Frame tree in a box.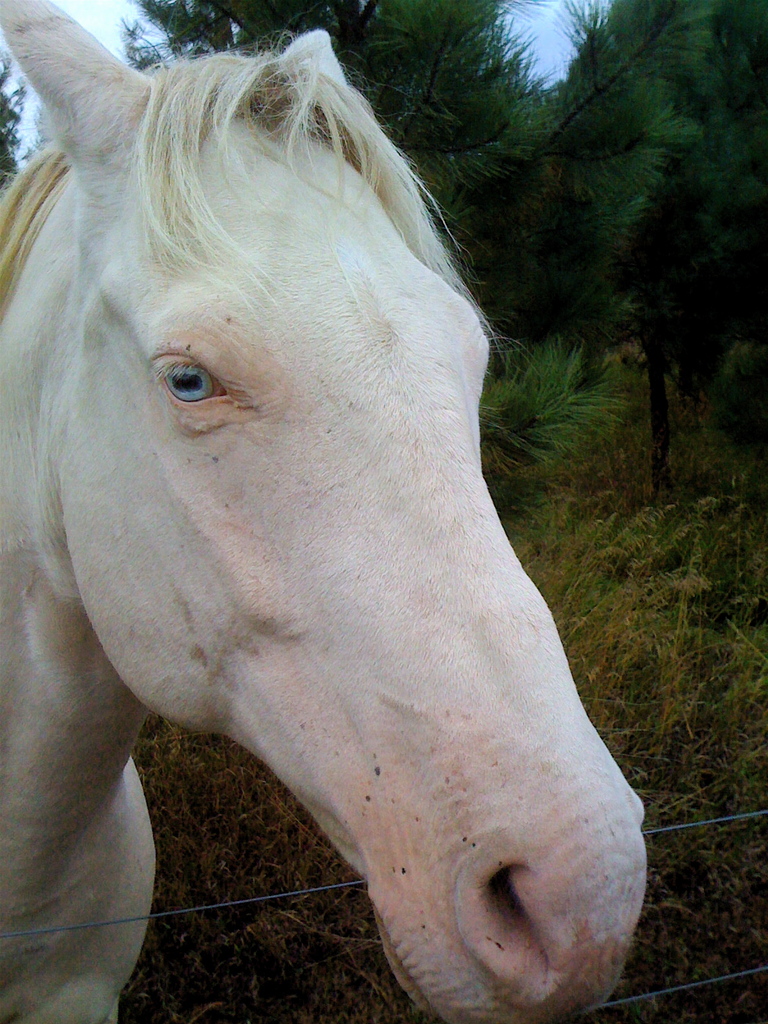
<region>125, 0, 767, 497</region>.
